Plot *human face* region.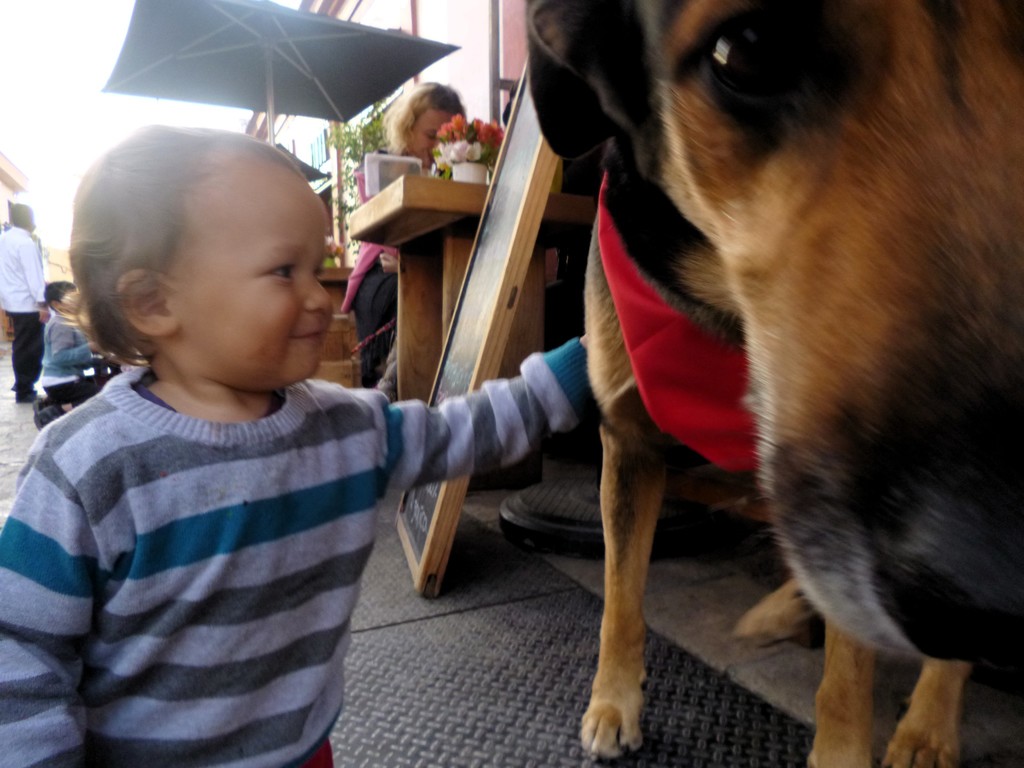
Plotted at left=407, top=111, right=461, bottom=170.
